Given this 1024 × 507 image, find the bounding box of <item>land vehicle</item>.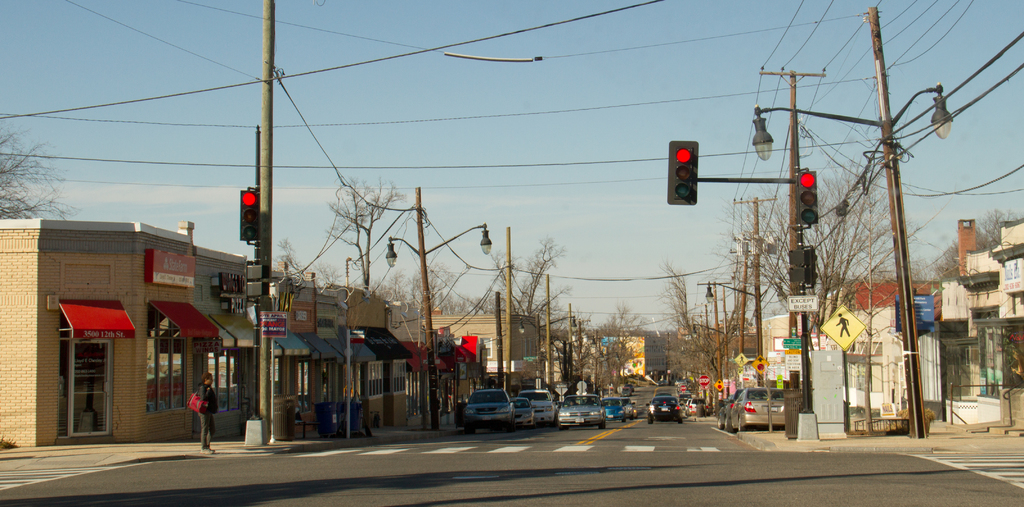
x1=557, y1=394, x2=605, y2=428.
